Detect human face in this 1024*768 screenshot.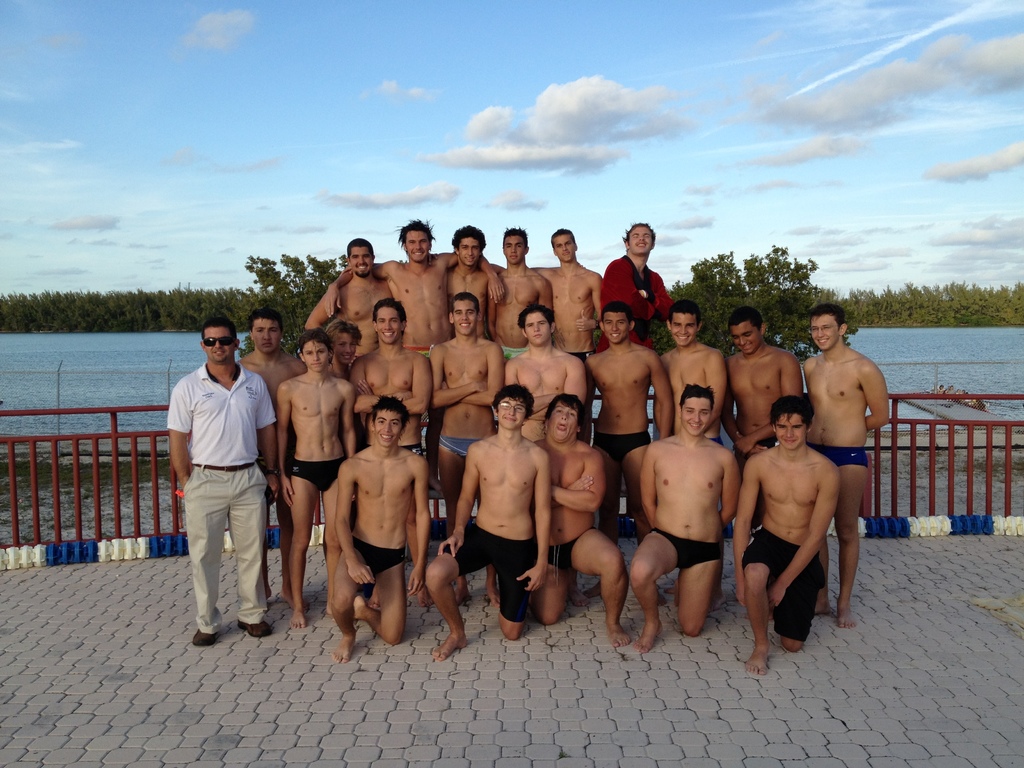
Detection: locate(735, 326, 761, 353).
